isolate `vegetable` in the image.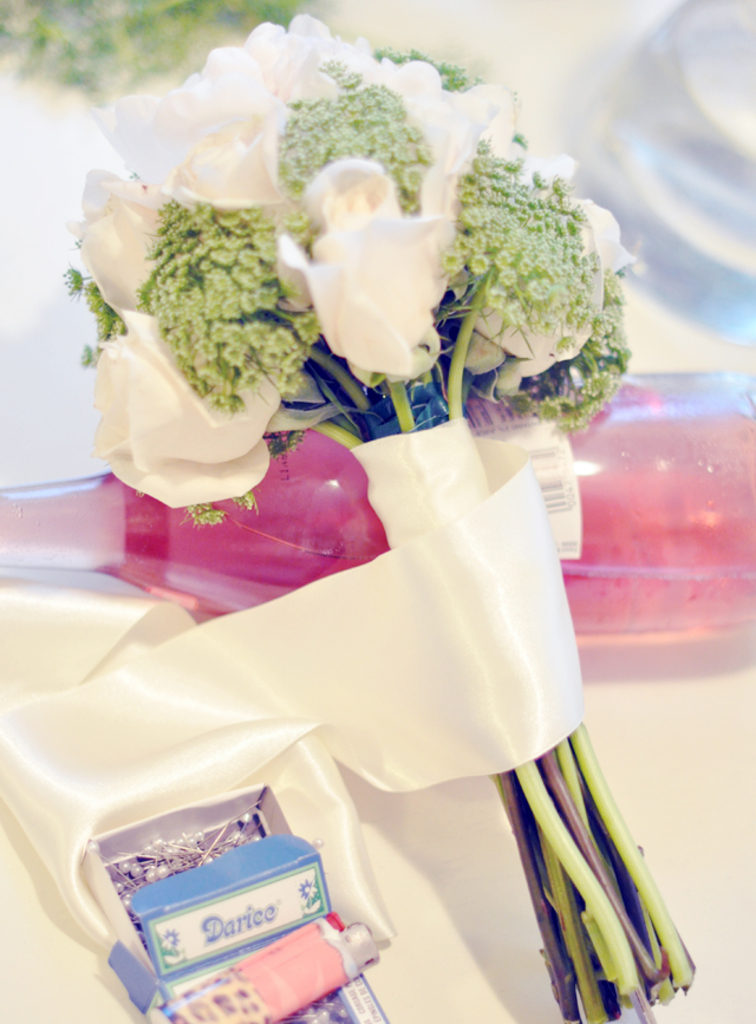
Isolated region: region(404, 132, 639, 437).
